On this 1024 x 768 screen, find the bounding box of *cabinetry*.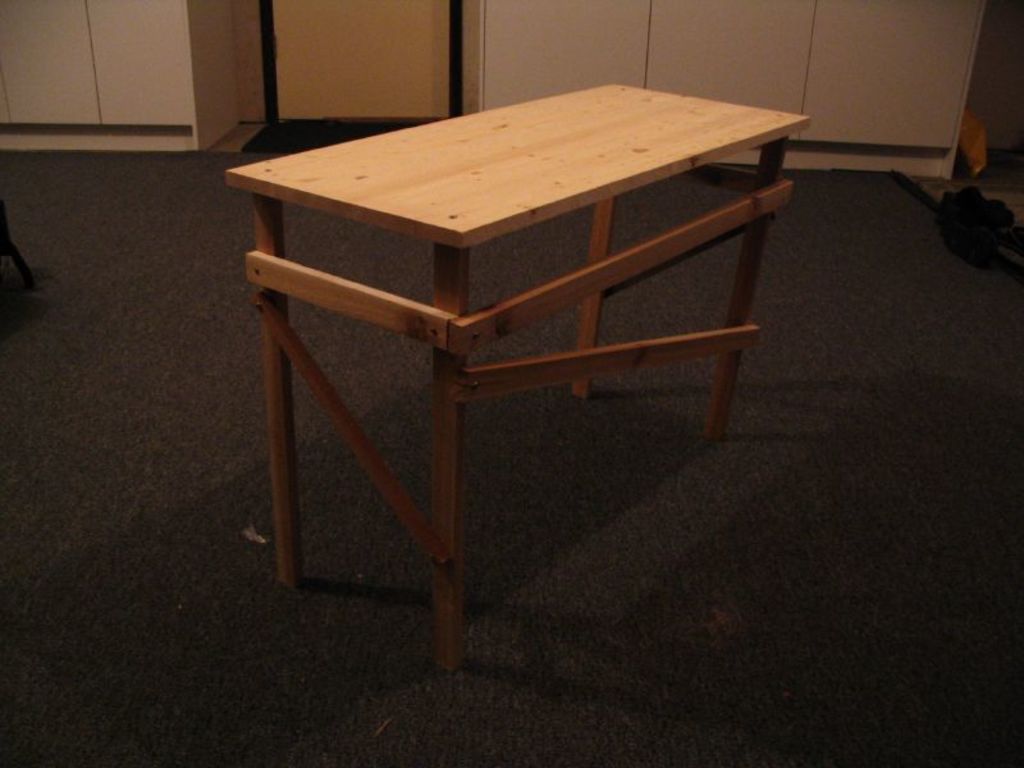
Bounding box: detection(449, 0, 993, 175).
